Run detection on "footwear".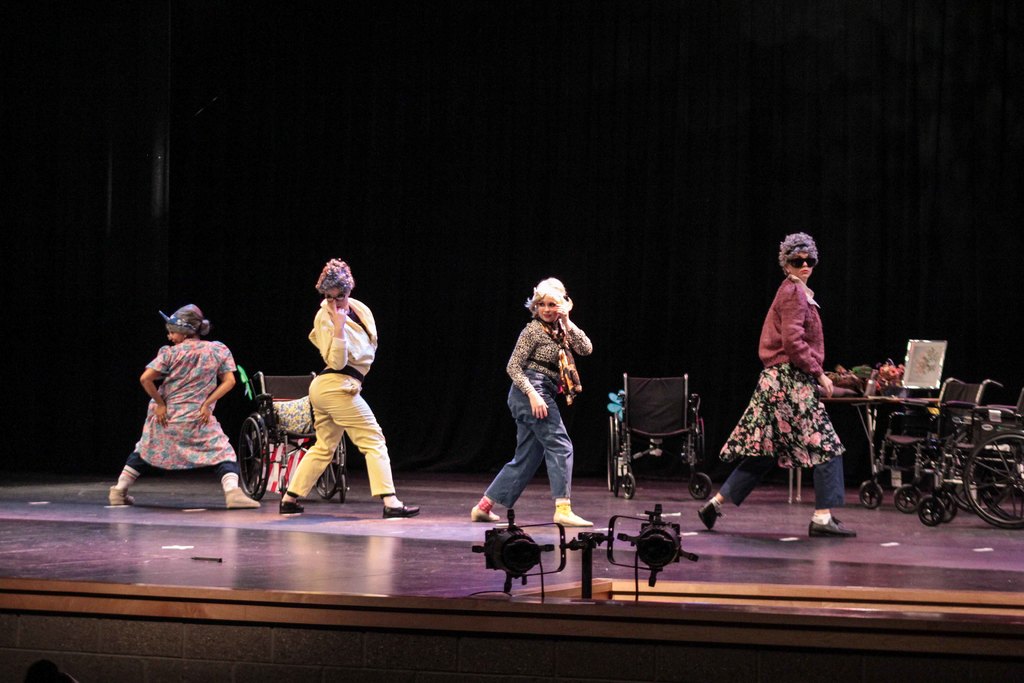
Result: <box>808,515,860,539</box>.
